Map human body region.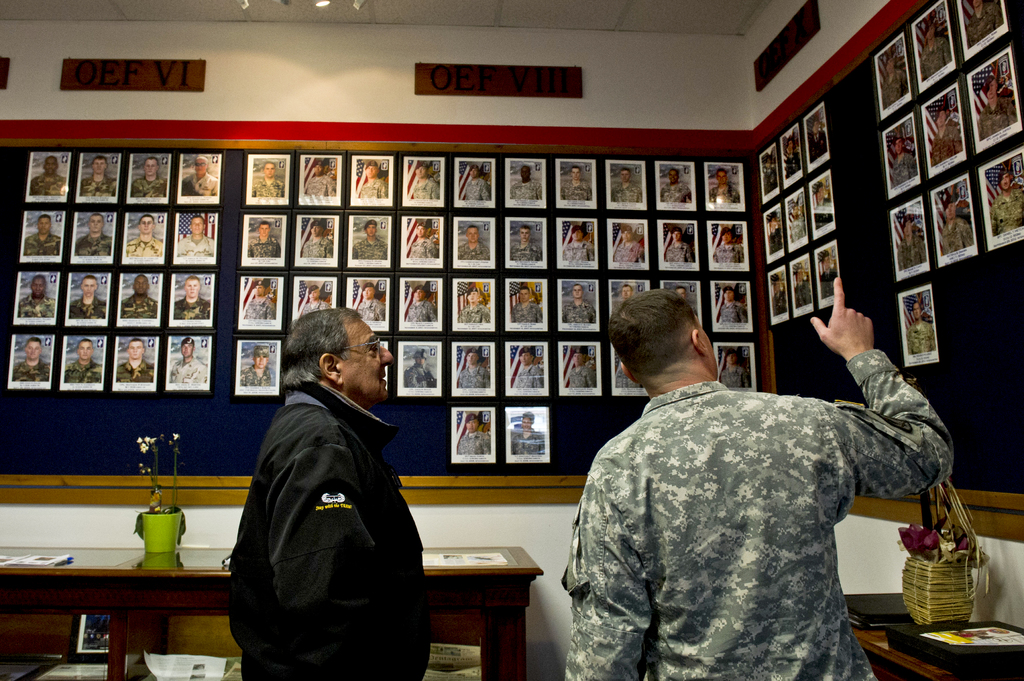
Mapped to pyautogui.locateOnScreen(406, 360, 436, 387).
